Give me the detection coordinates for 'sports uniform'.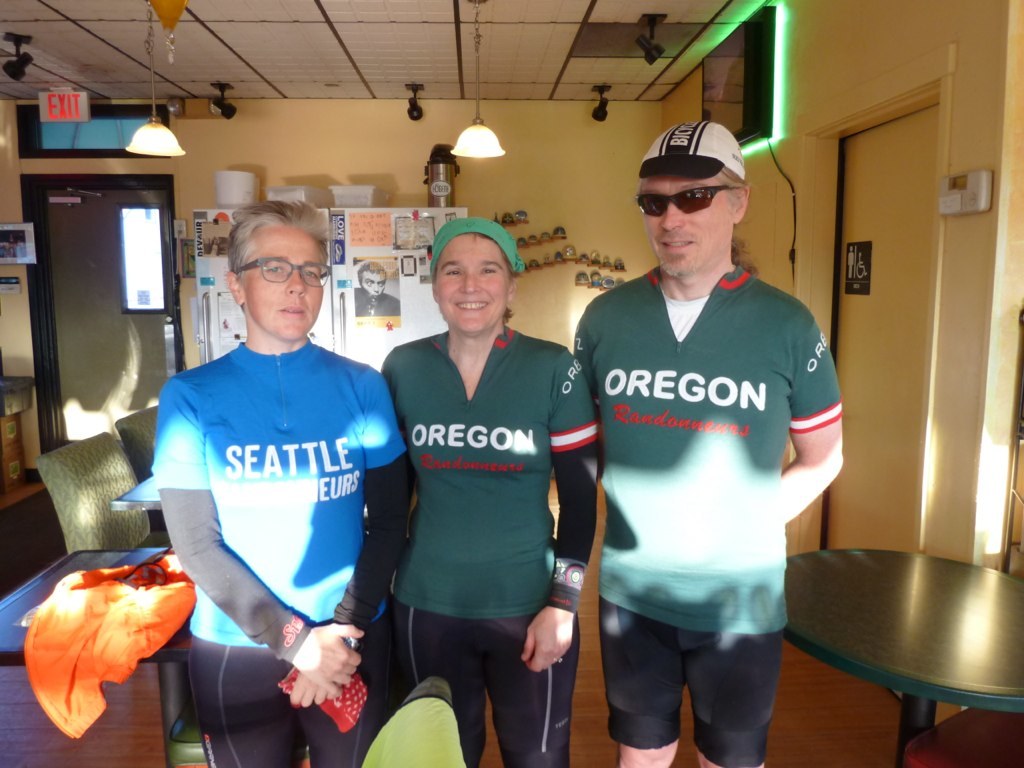
region(365, 233, 592, 739).
